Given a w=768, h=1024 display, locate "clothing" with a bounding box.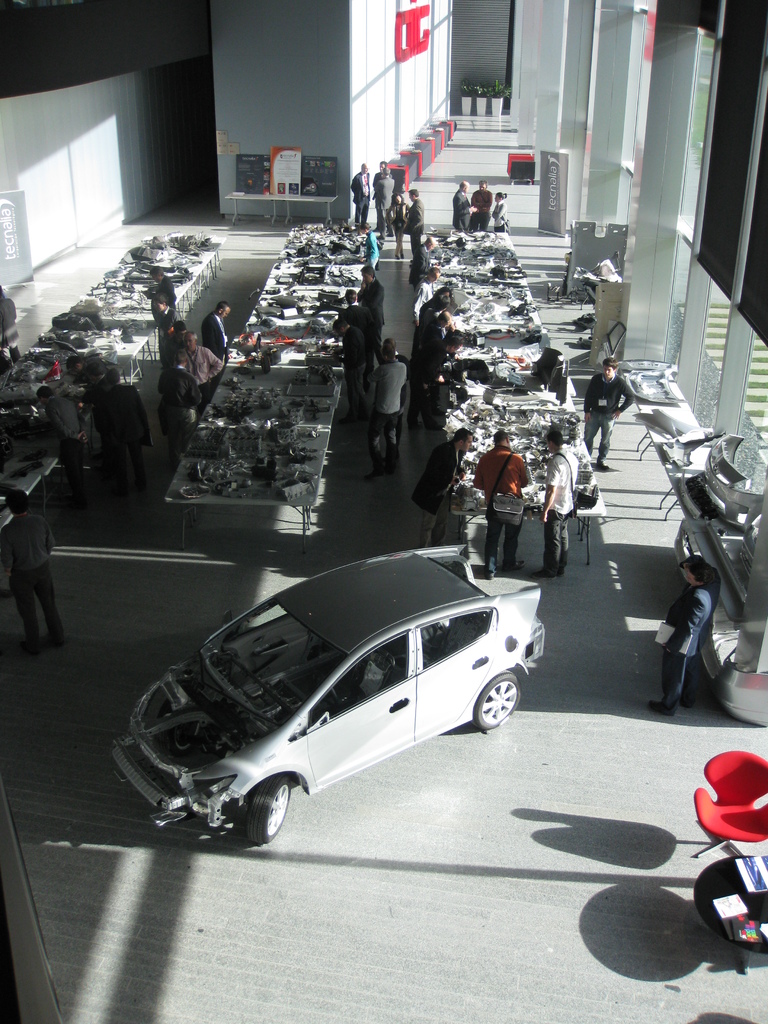
Located: {"x1": 0, "y1": 504, "x2": 65, "y2": 650}.
